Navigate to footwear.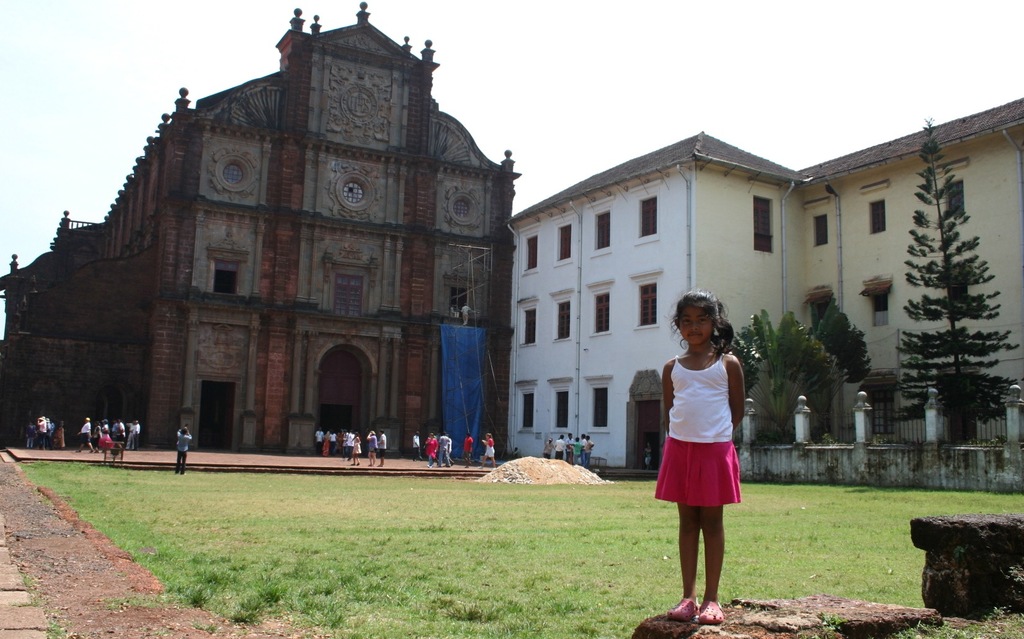
Navigation target: <box>668,596,698,622</box>.
